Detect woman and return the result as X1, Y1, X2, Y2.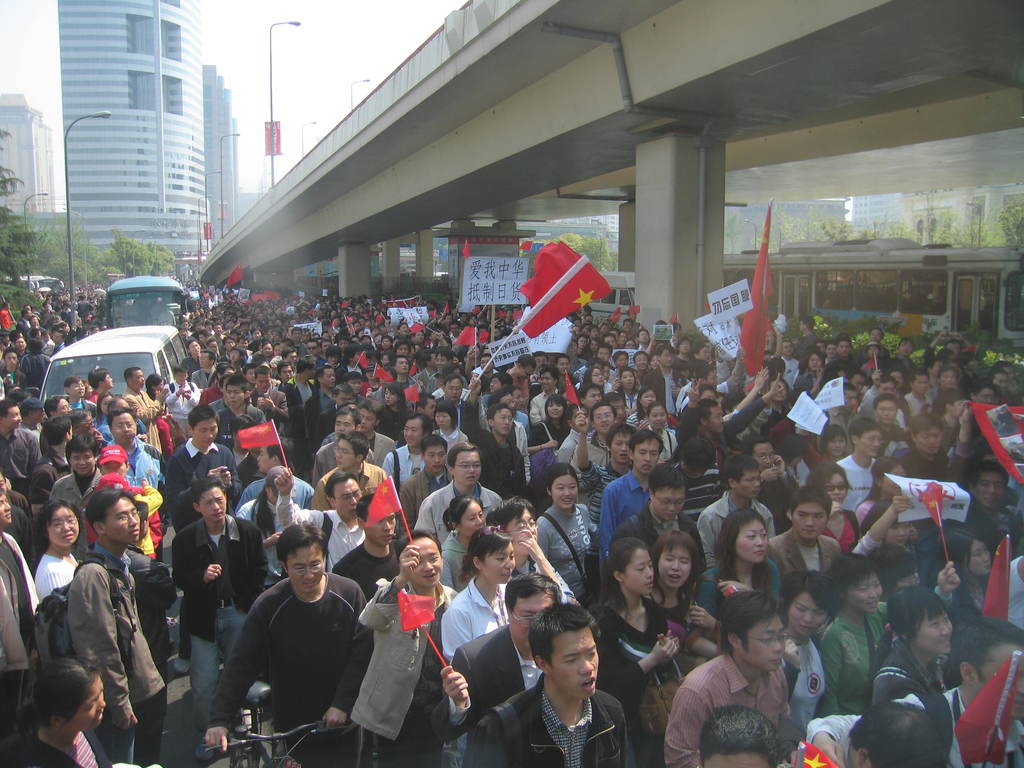
615, 366, 643, 413.
